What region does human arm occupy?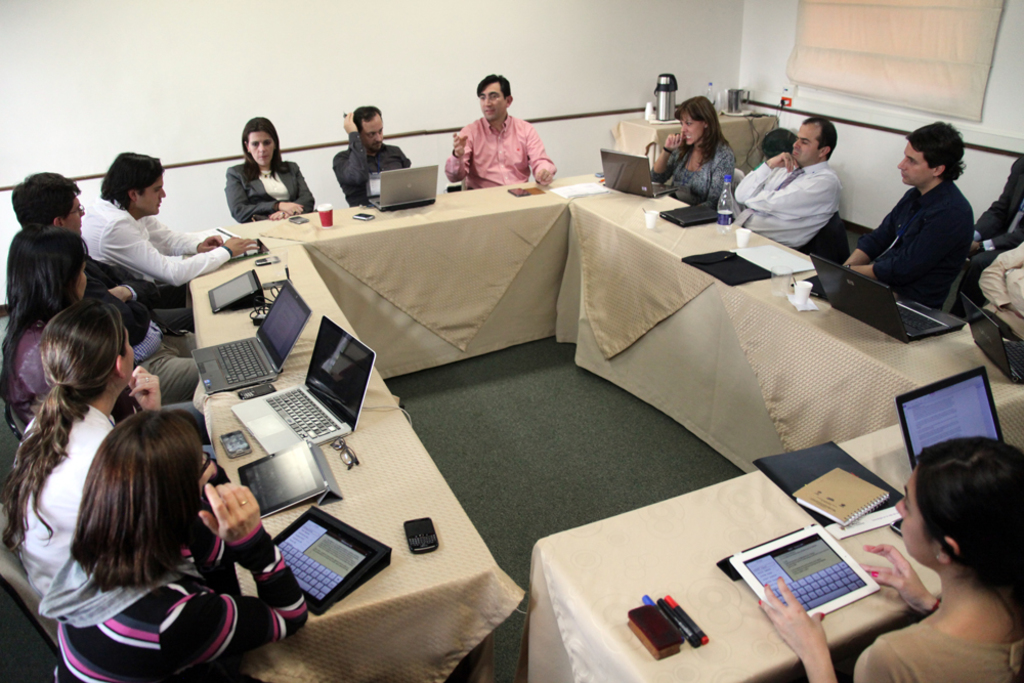
333/110/373/198.
